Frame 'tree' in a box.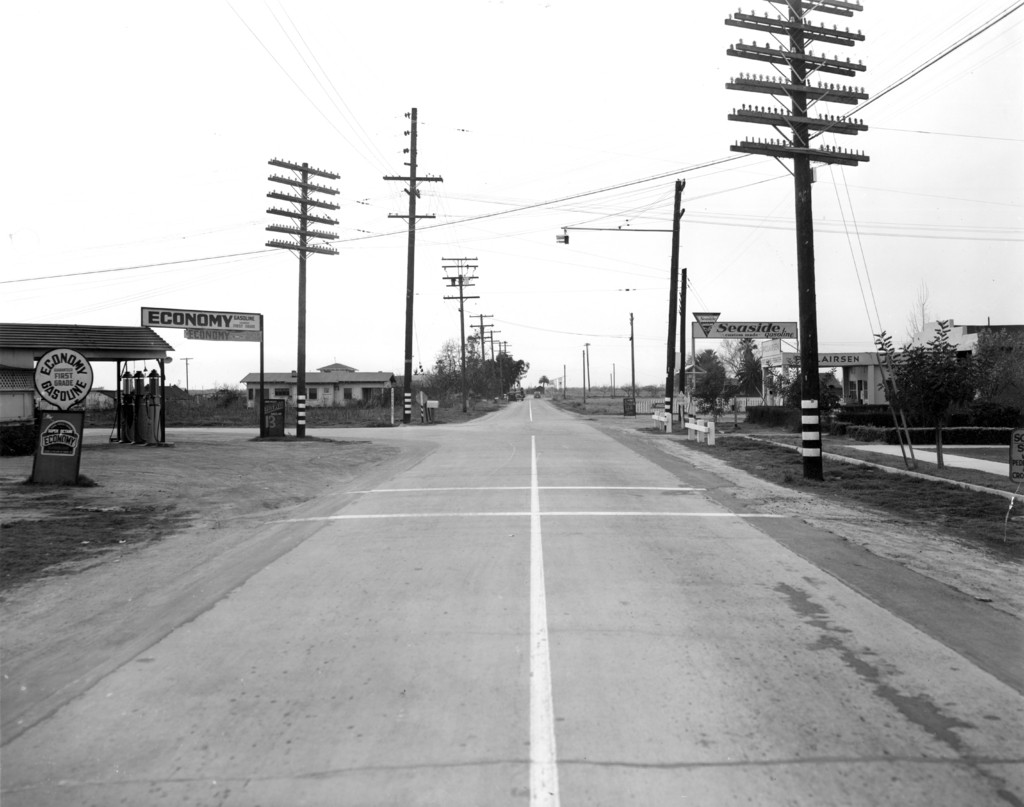
[458, 329, 493, 398].
